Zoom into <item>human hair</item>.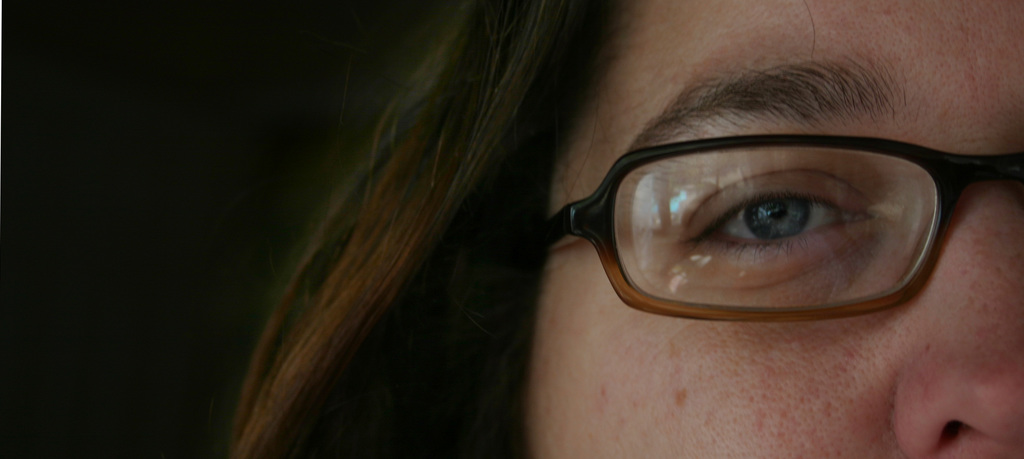
Zoom target: box=[209, 0, 652, 458].
